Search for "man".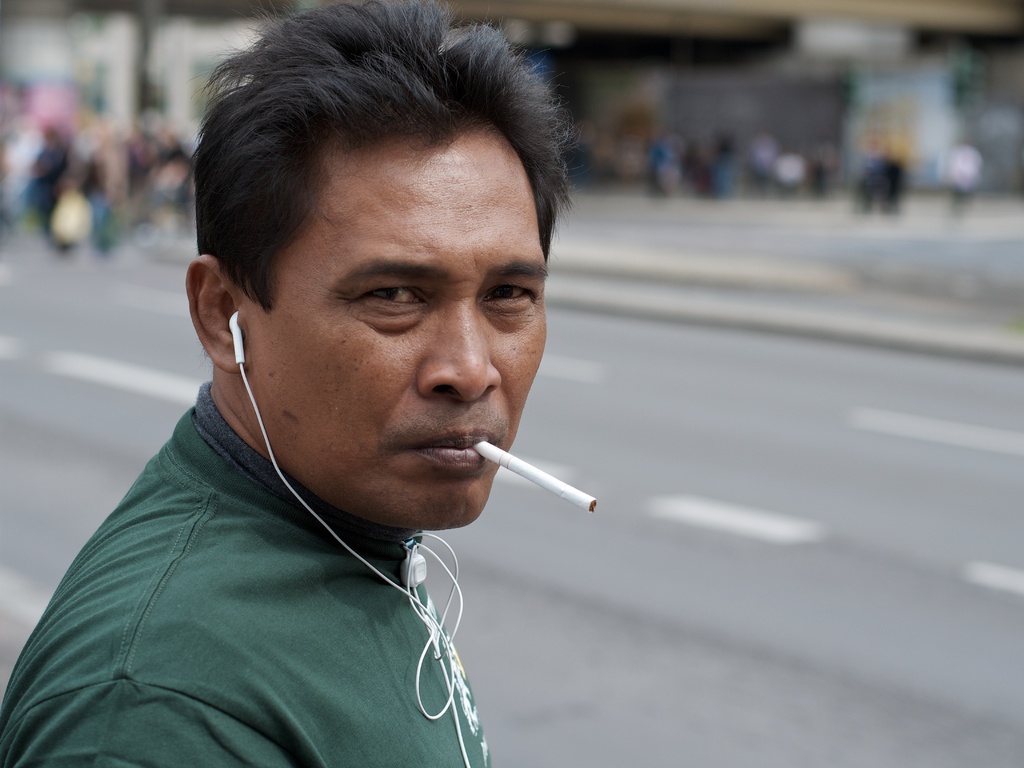
Found at [0, 0, 586, 767].
